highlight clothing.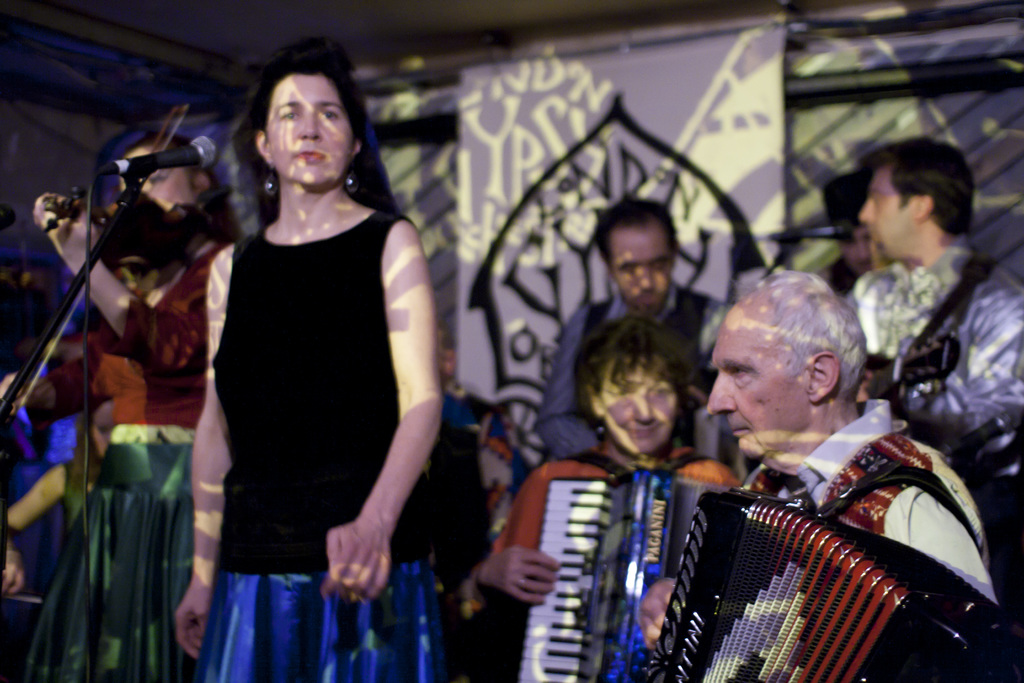
Highlighted region: bbox(740, 396, 1000, 604).
